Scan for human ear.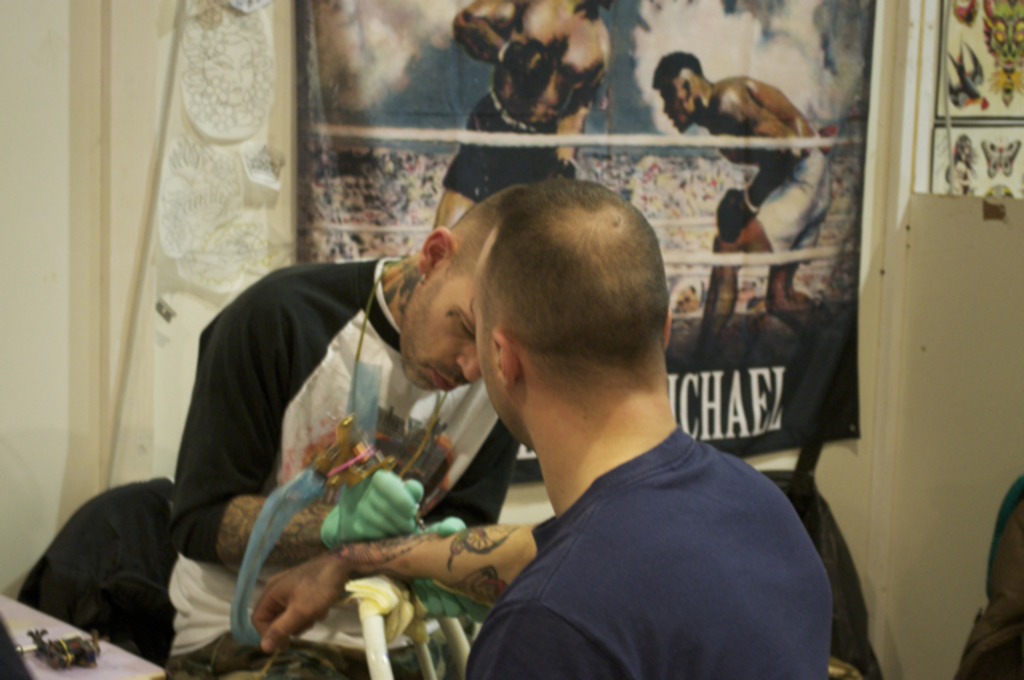
Scan result: 677/74/694/96.
